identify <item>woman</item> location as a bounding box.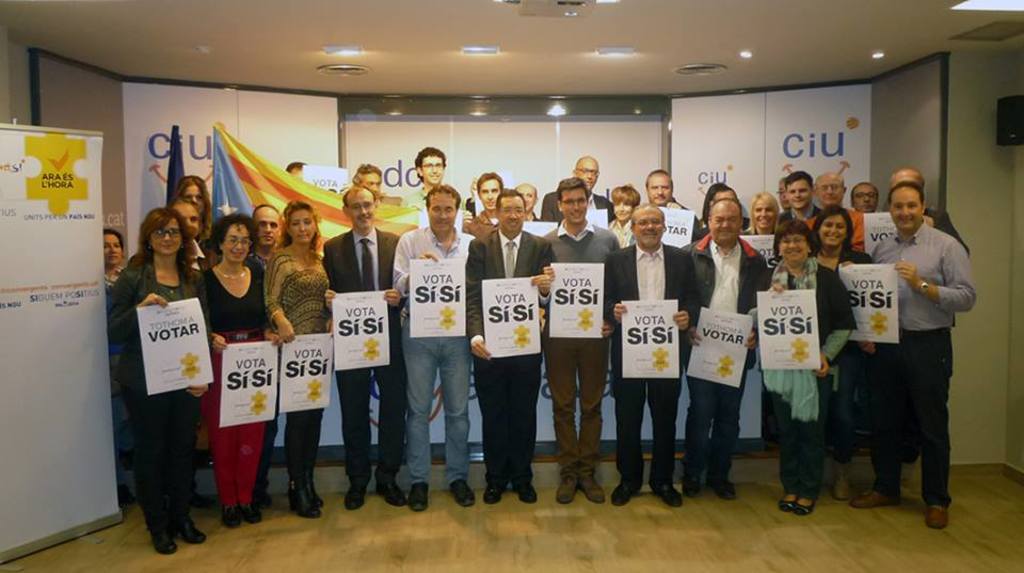
{"left": 105, "top": 227, "right": 127, "bottom": 497}.
